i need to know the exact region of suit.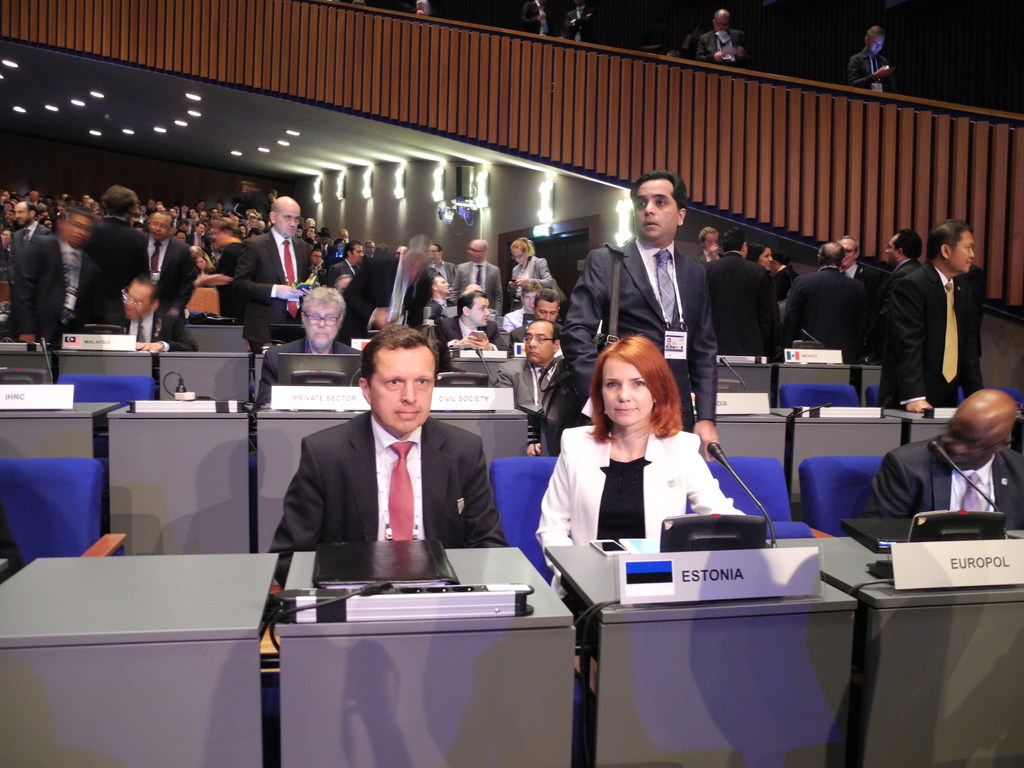
Region: box(705, 252, 783, 362).
